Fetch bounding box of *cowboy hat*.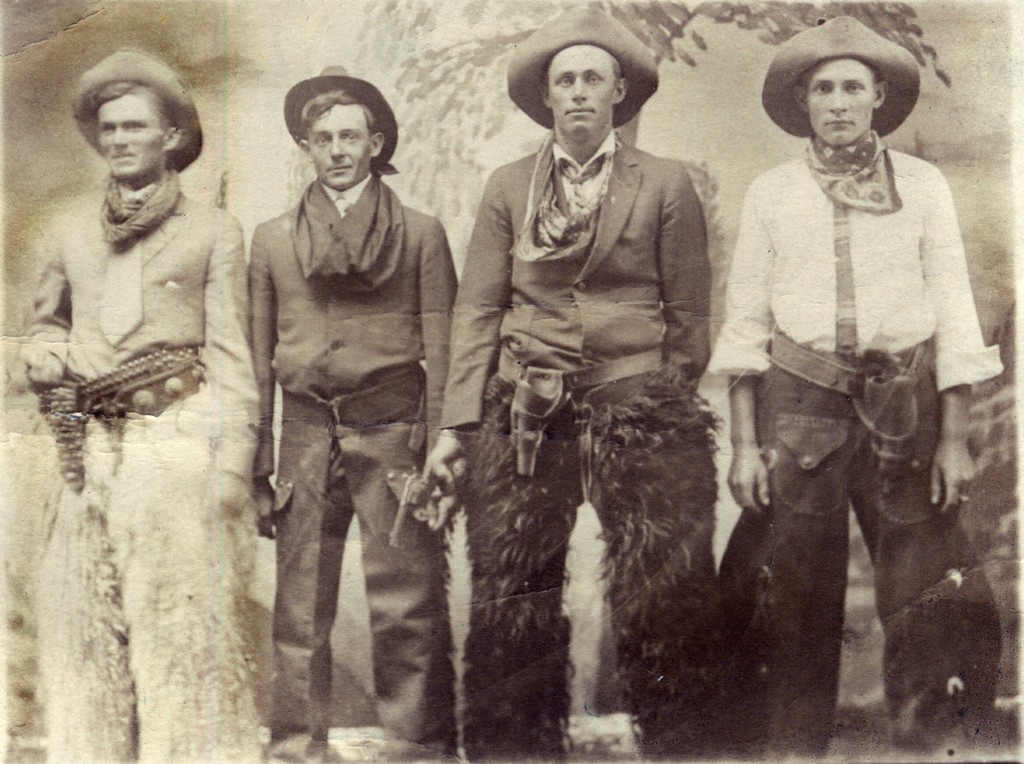
Bbox: box=[502, 8, 653, 125].
